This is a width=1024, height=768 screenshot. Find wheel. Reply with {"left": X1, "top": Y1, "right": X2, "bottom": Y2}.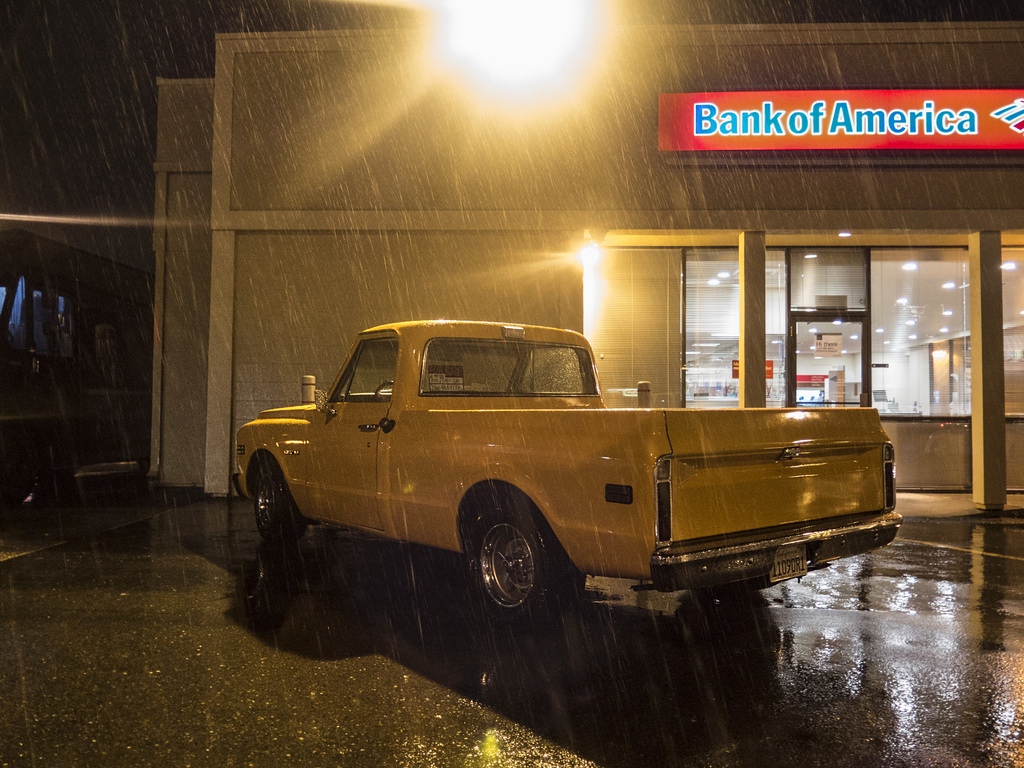
{"left": 378, "top": 378, "right": 396, "bottom": 399}.
